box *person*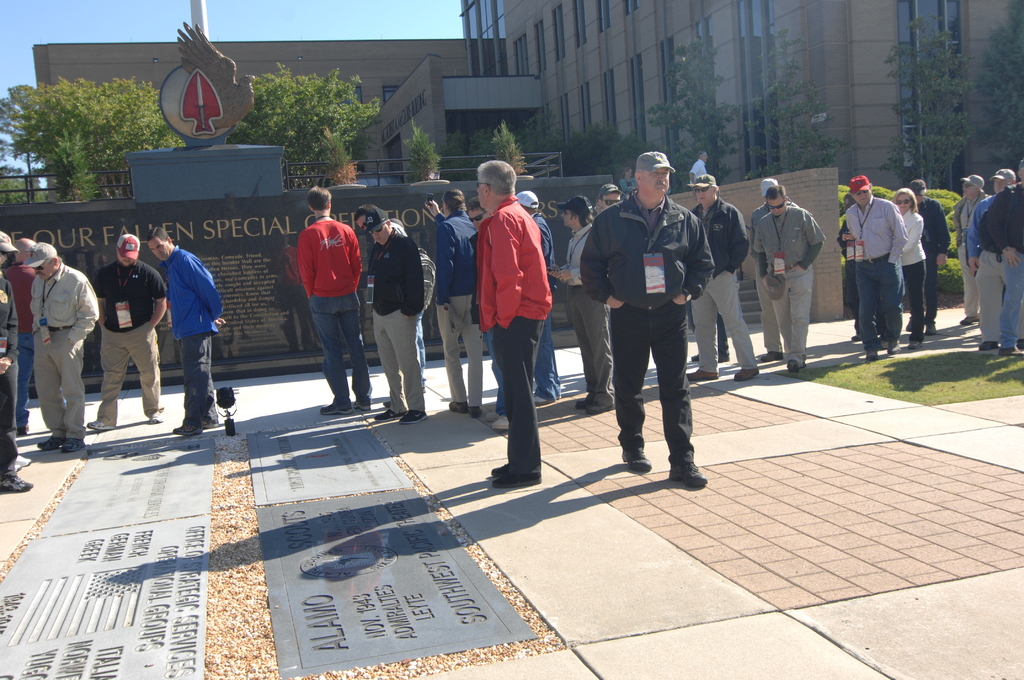
rect(576, 145, 714, 484)
